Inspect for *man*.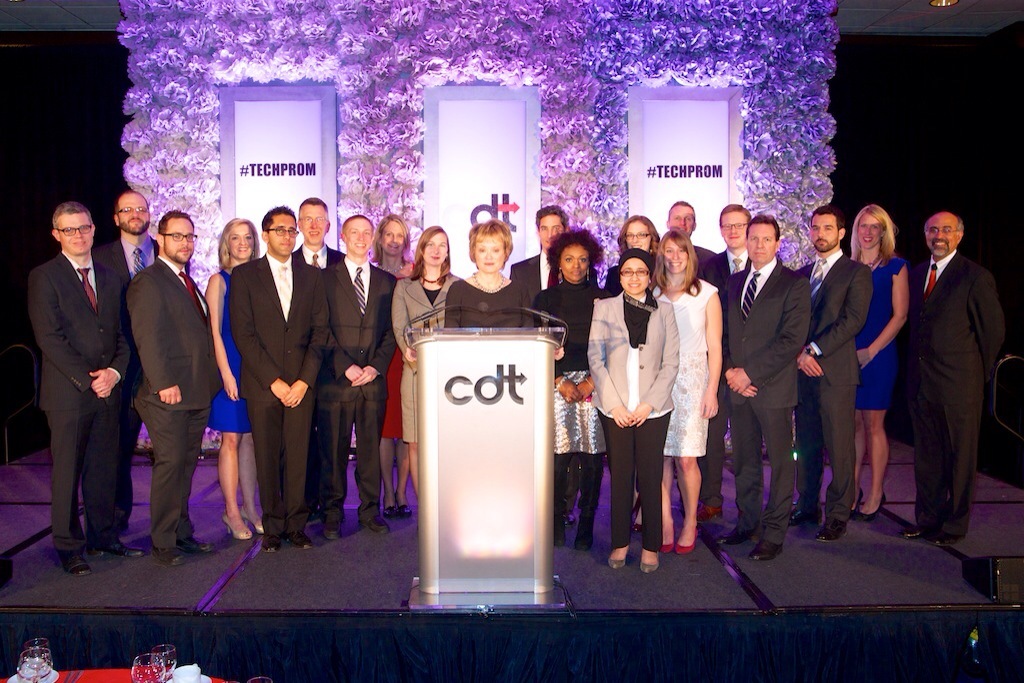
Inspection: crop(224, 203, 328, 556).
